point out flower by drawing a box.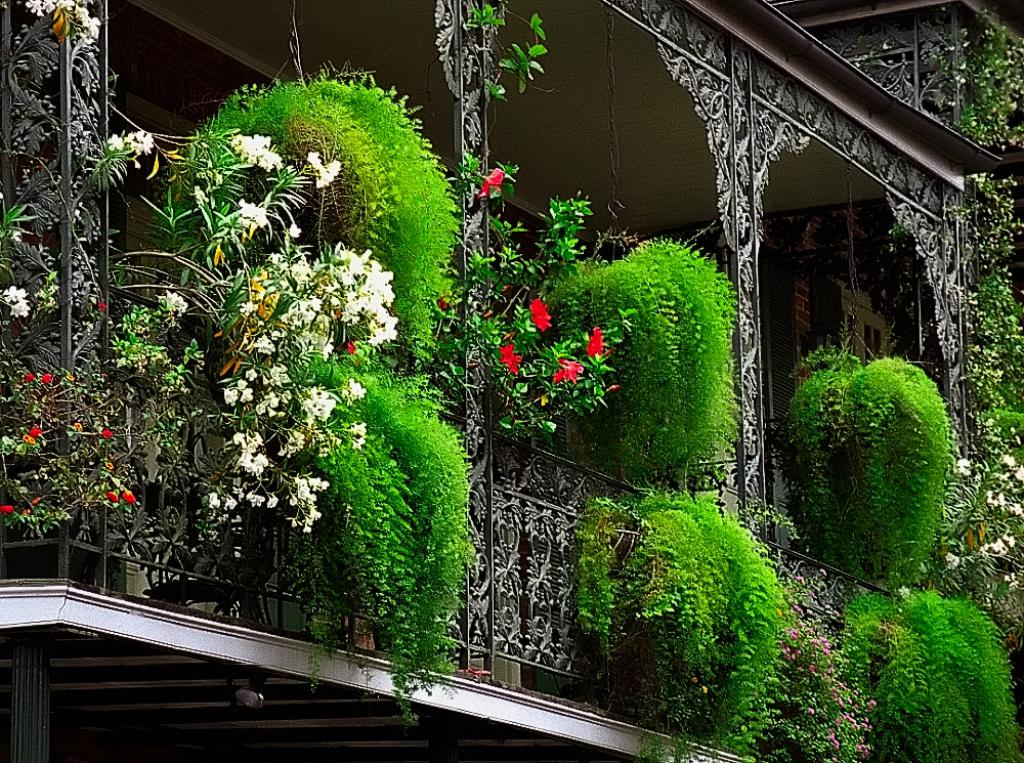
region(26, 371, 37, 382).
